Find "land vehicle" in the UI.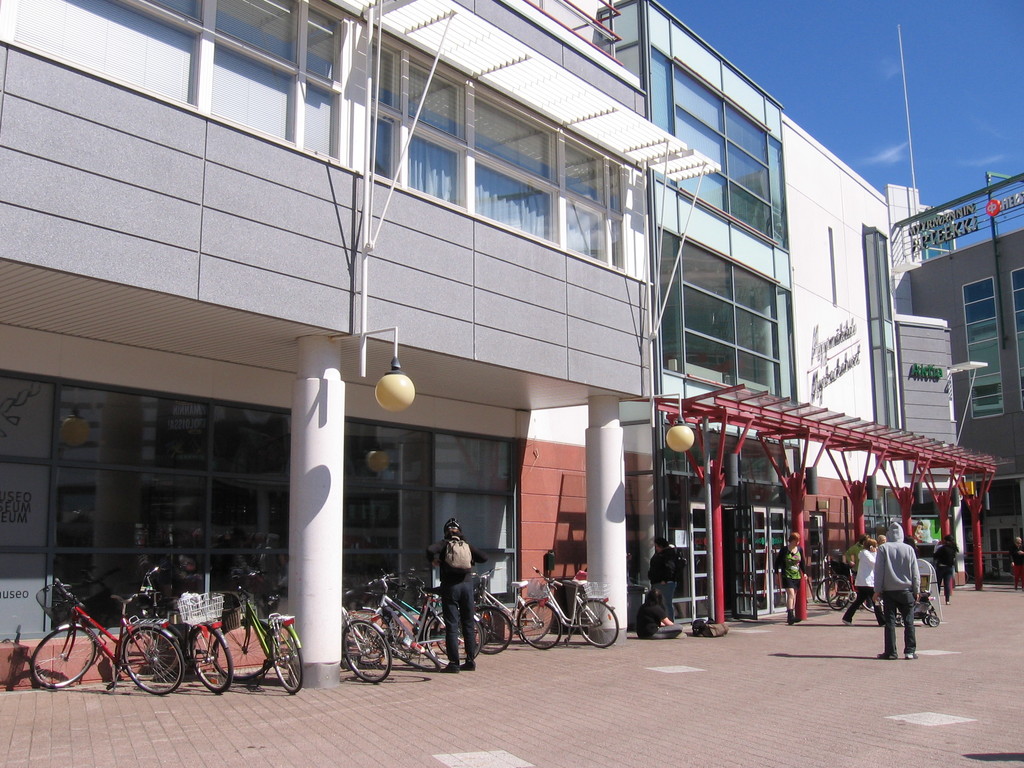
UI element at [x1=4, y1=595, x2=211, y2=701].
